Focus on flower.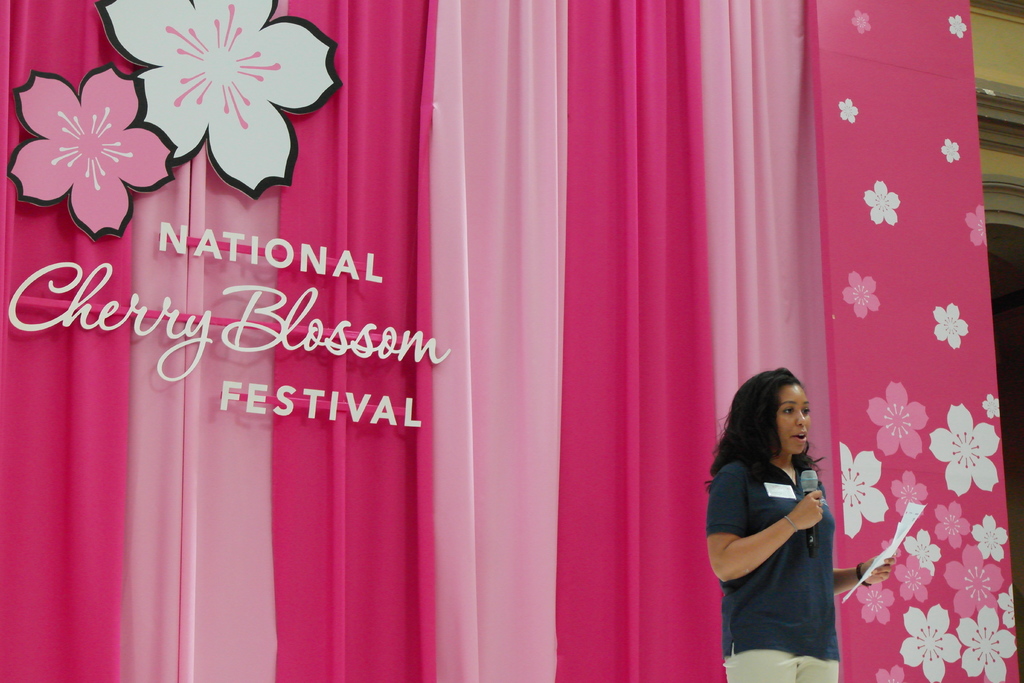
Focused at 868 383 929 461.
